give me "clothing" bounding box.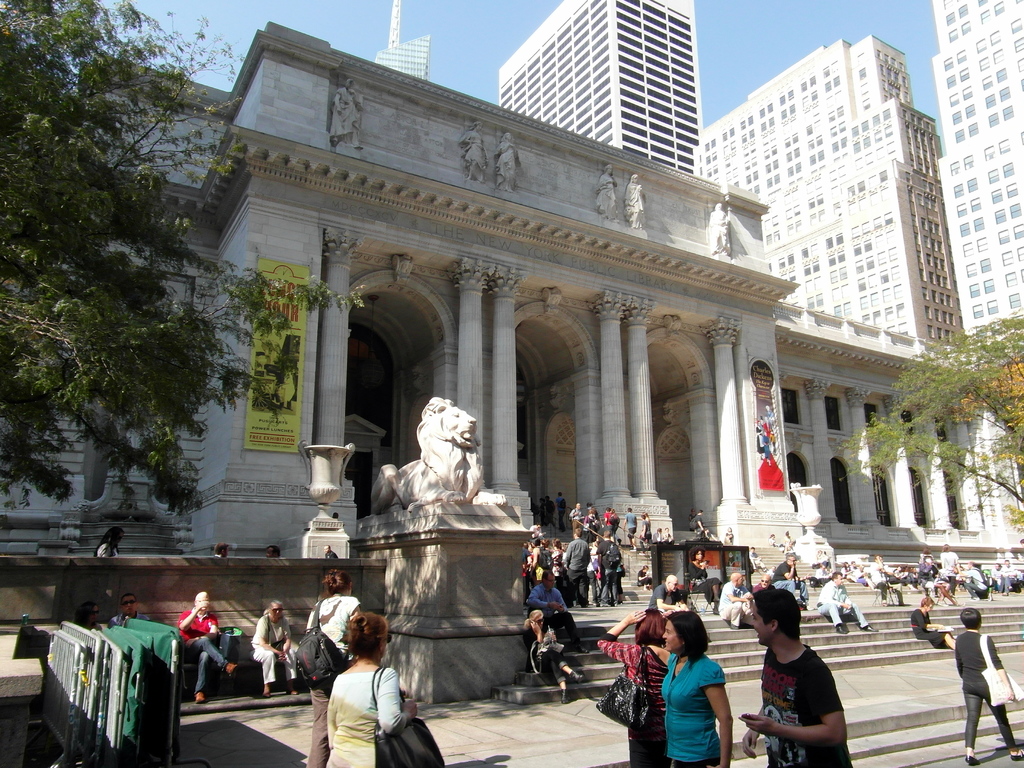
box=[781, 534, 794, 552].
